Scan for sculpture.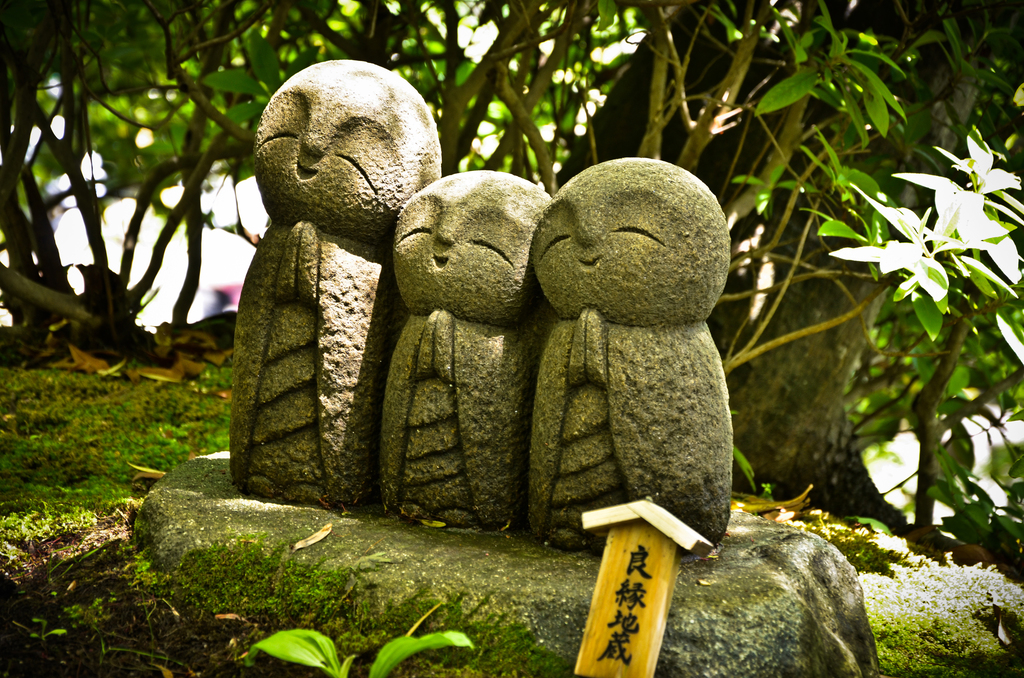
Scan result: bbox=(508, 150, 754, 567).
